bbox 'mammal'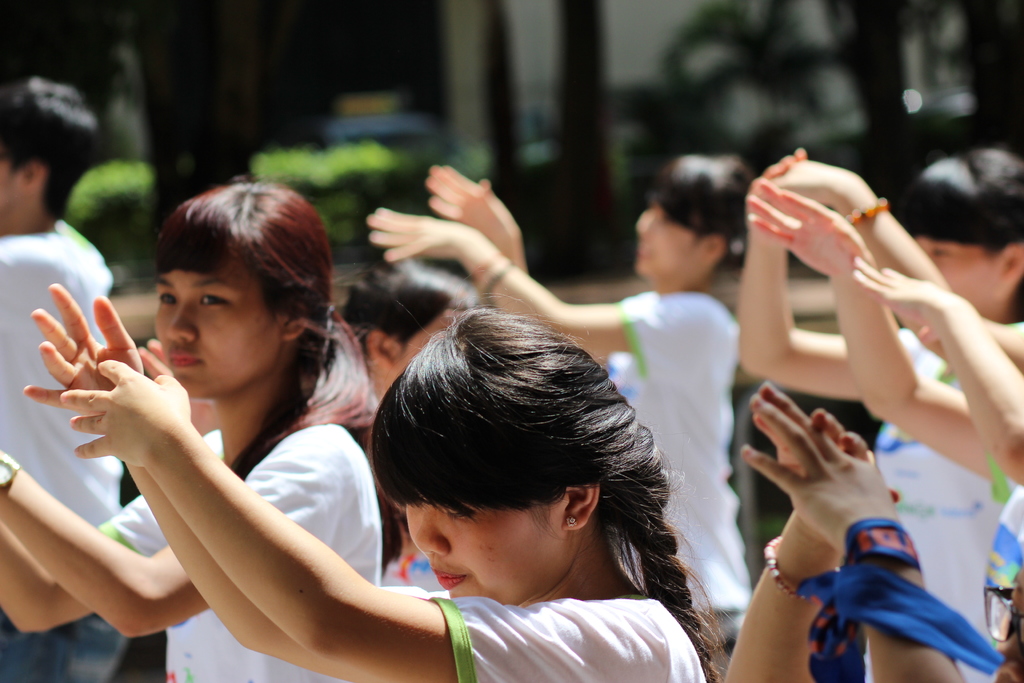
l=0, t=79, r=126, b=682
